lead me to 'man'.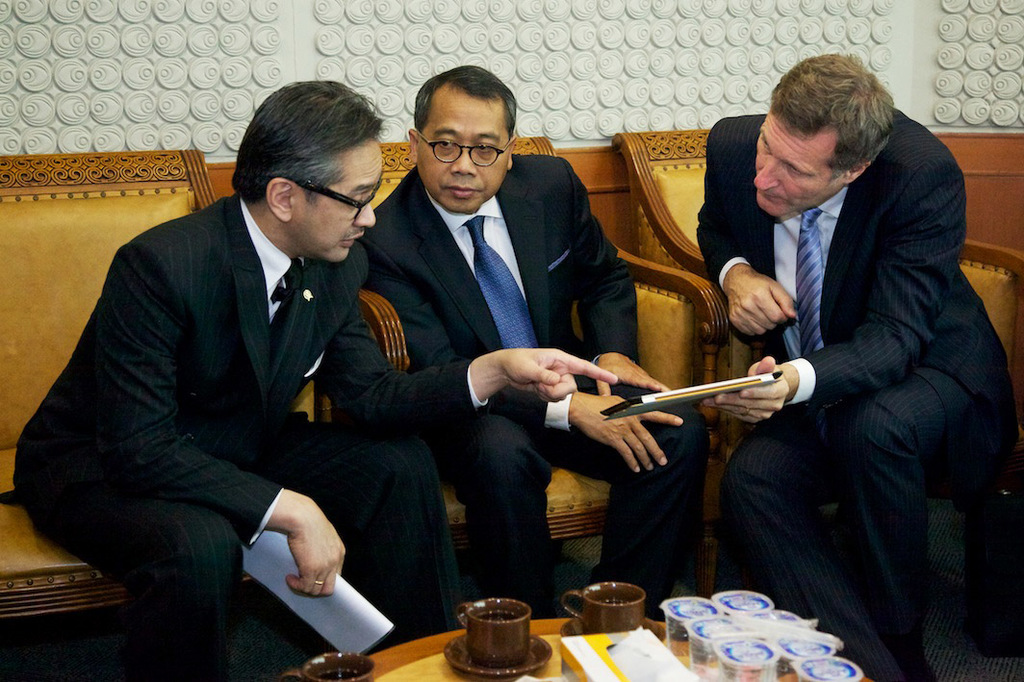
Lead to <bbox>697, 53, 1019, 681</bbox>.
